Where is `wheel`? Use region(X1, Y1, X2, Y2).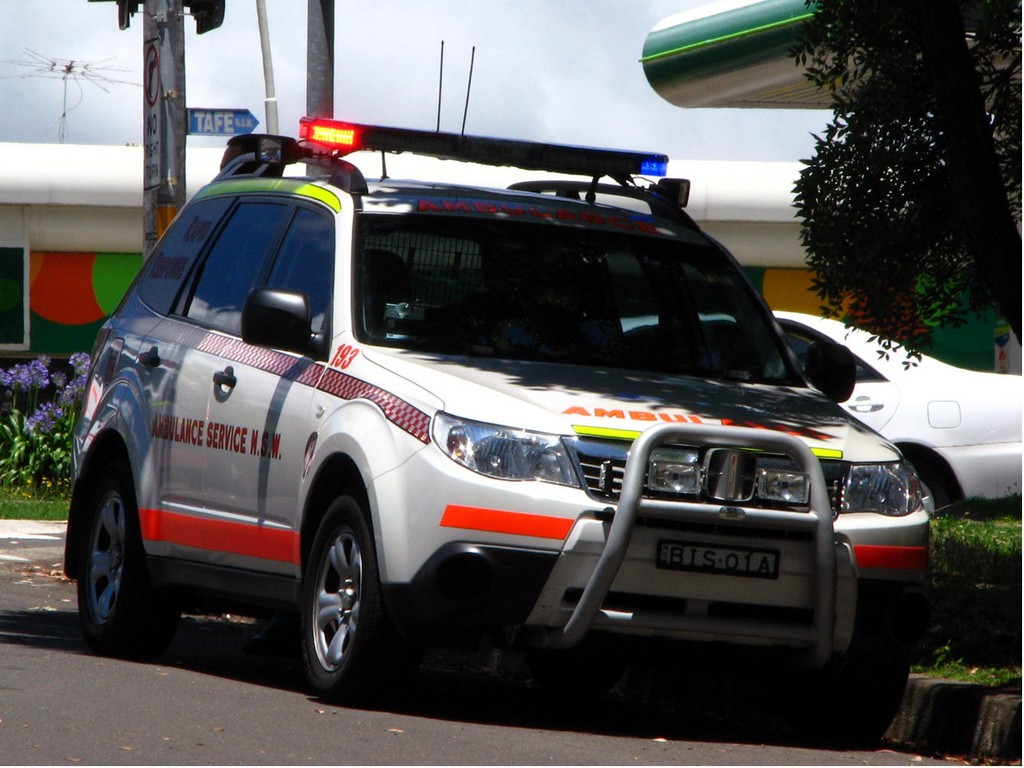
region(798, 648, 911, 748).
